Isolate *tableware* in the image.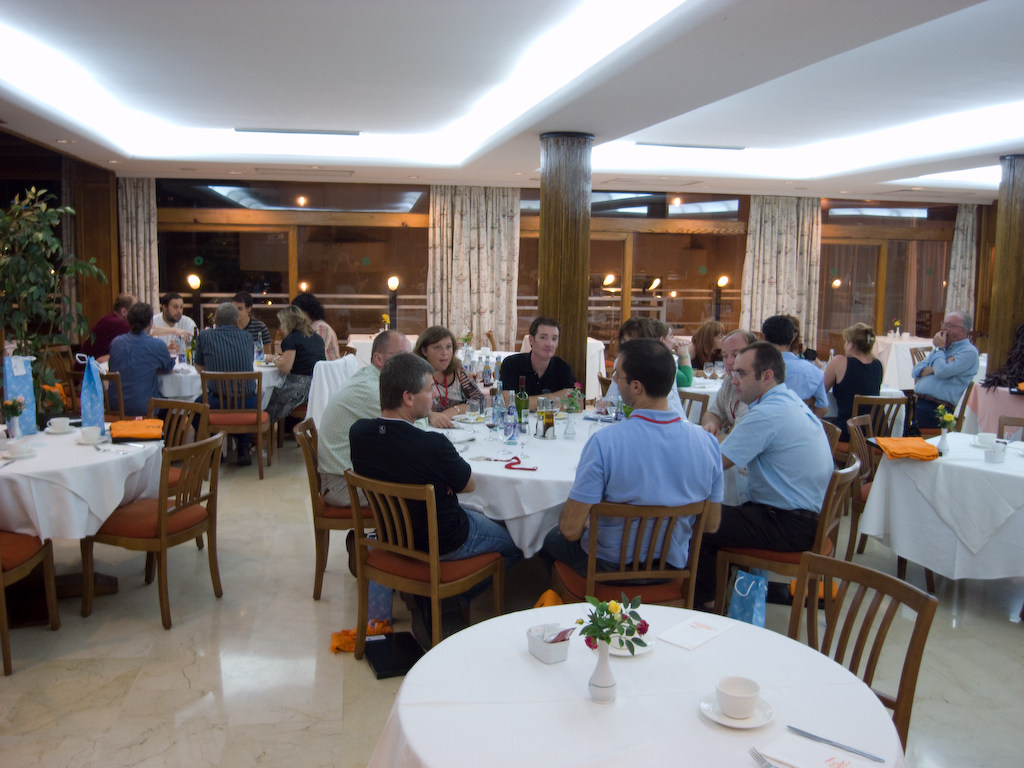
Isolated region: (90, 443, 128, 454).
